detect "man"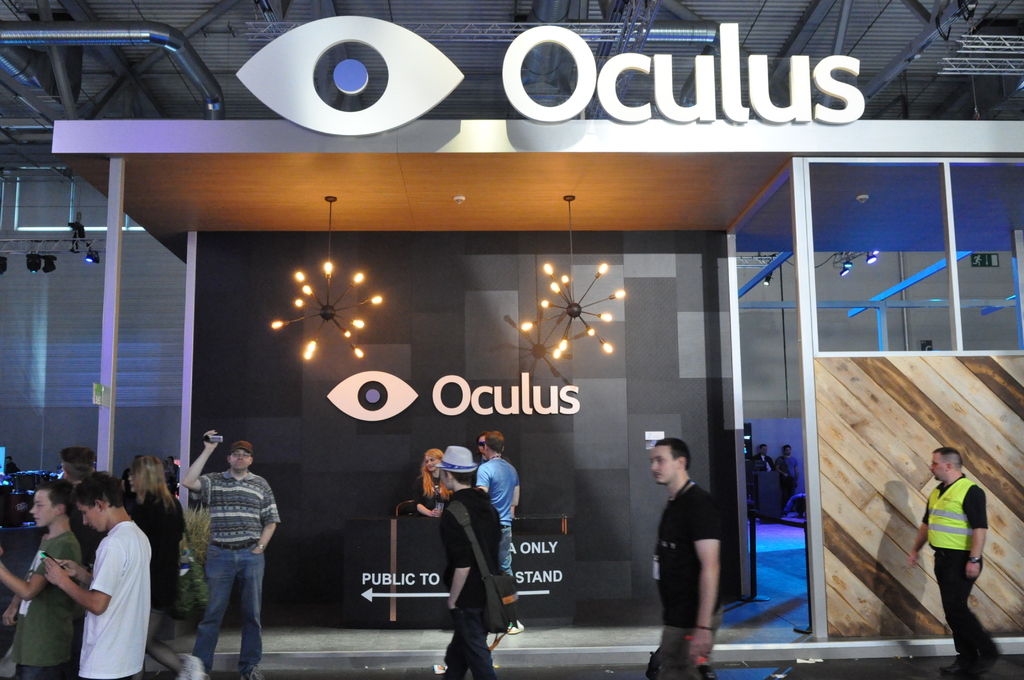
Rect(774, 446, 800, 517)
